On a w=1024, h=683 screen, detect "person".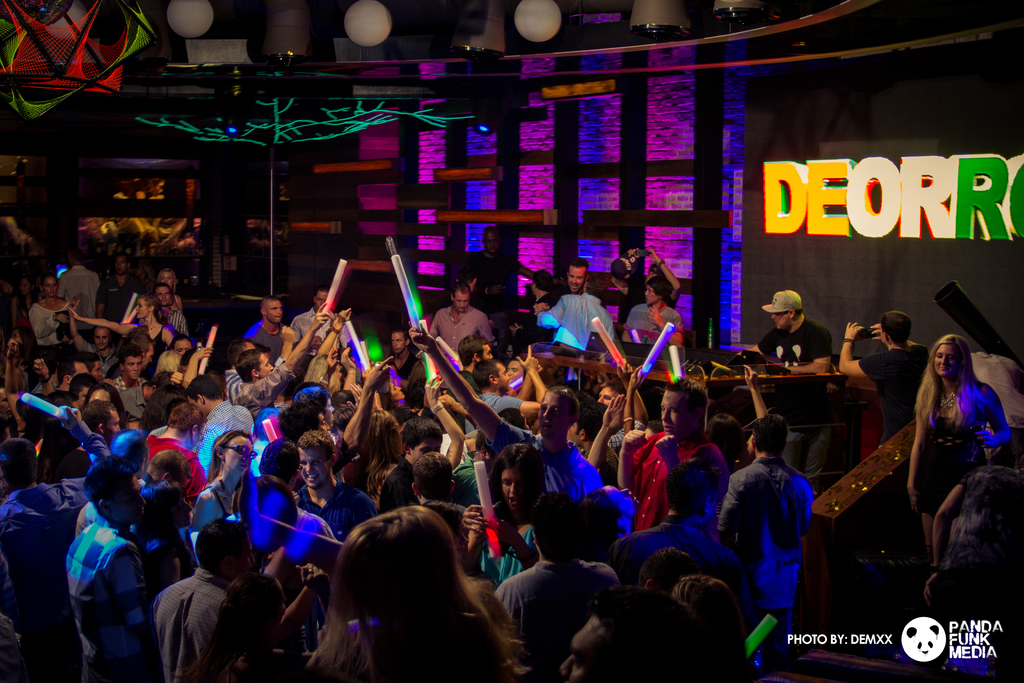
left=195, top=428, right=261, bottom=533.
